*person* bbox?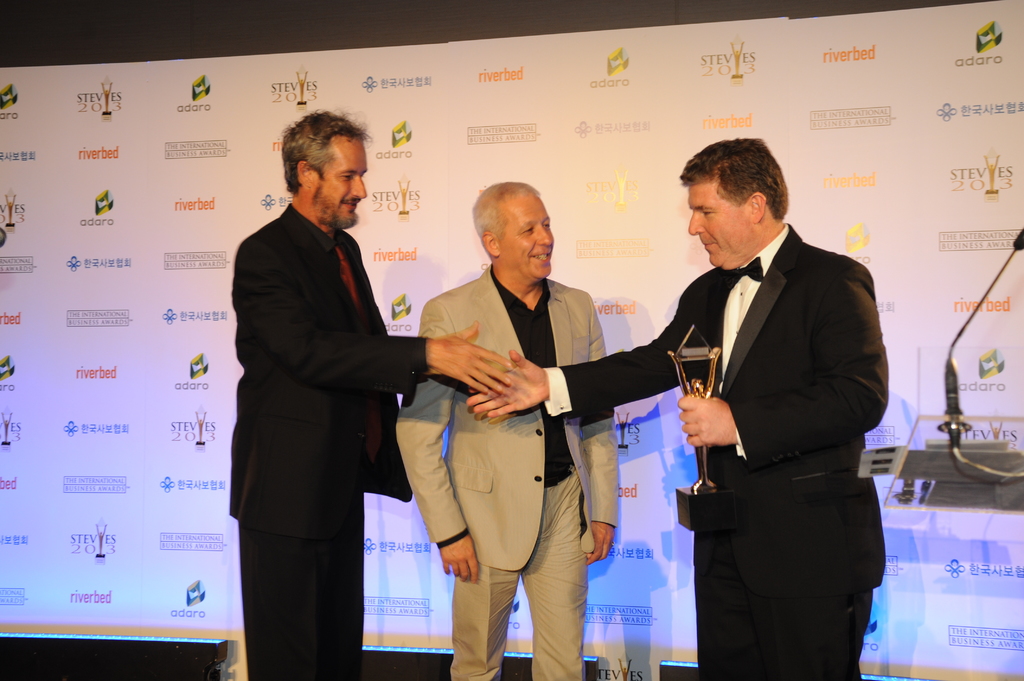
box=[393, 180, 623, 680]
